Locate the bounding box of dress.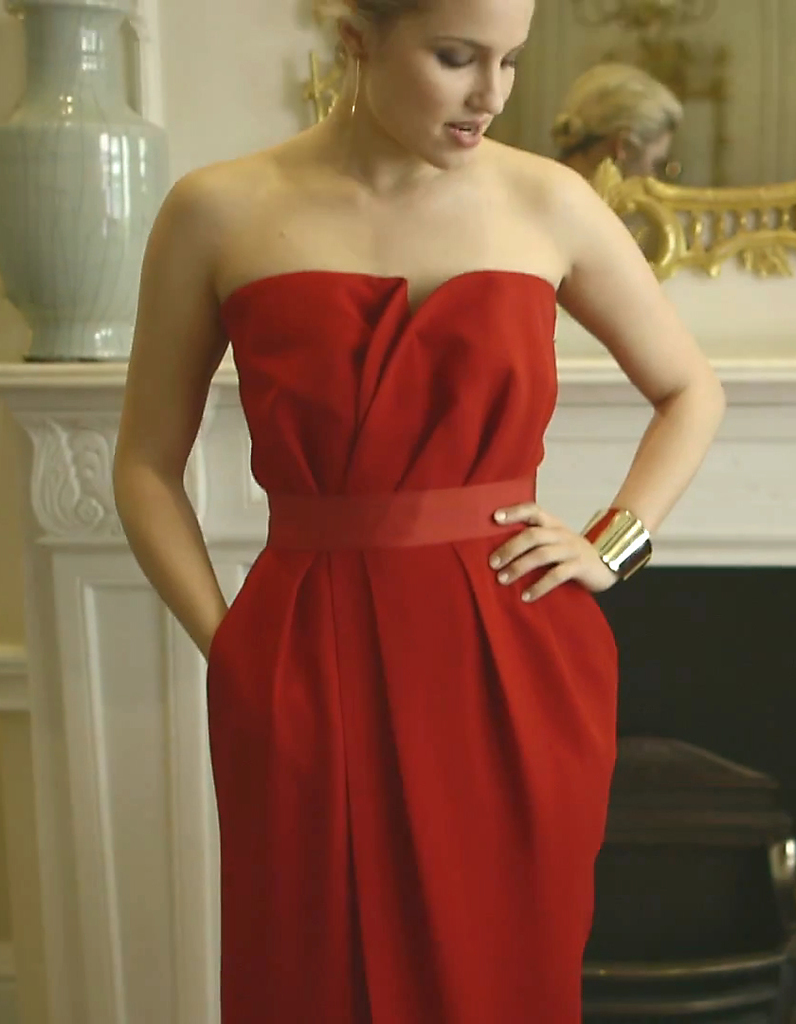
Bounding box: <region>205, 265, 617, 1023</region>.
